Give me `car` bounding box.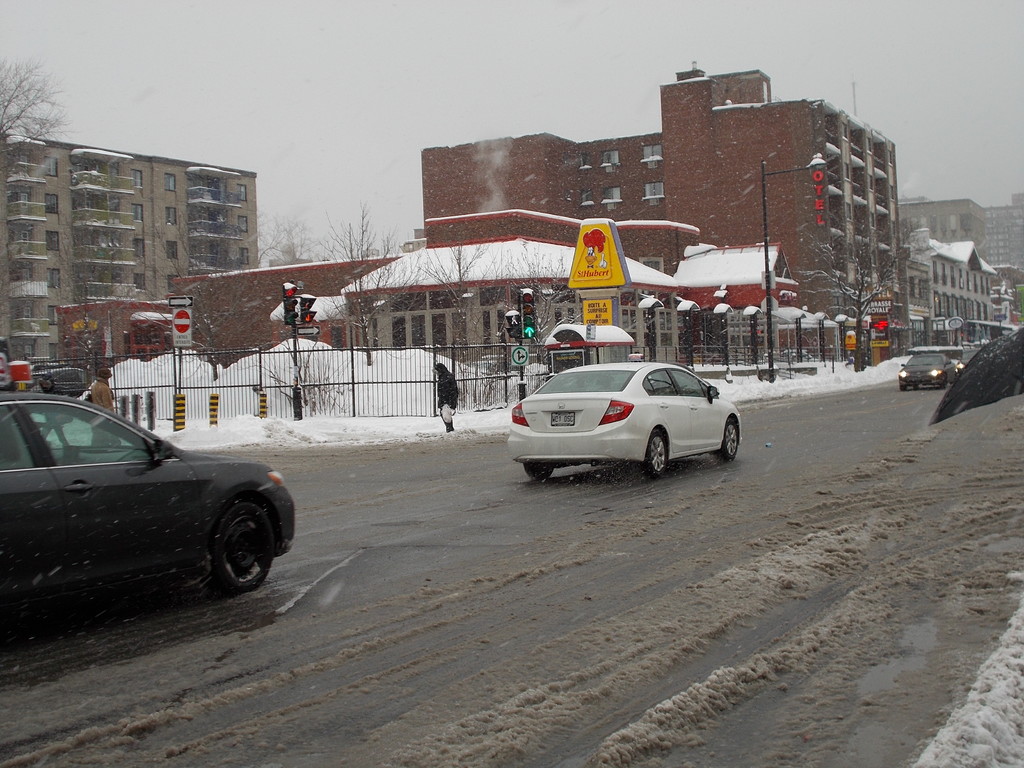
(left=495, top=353, right=754, bottom=486).
